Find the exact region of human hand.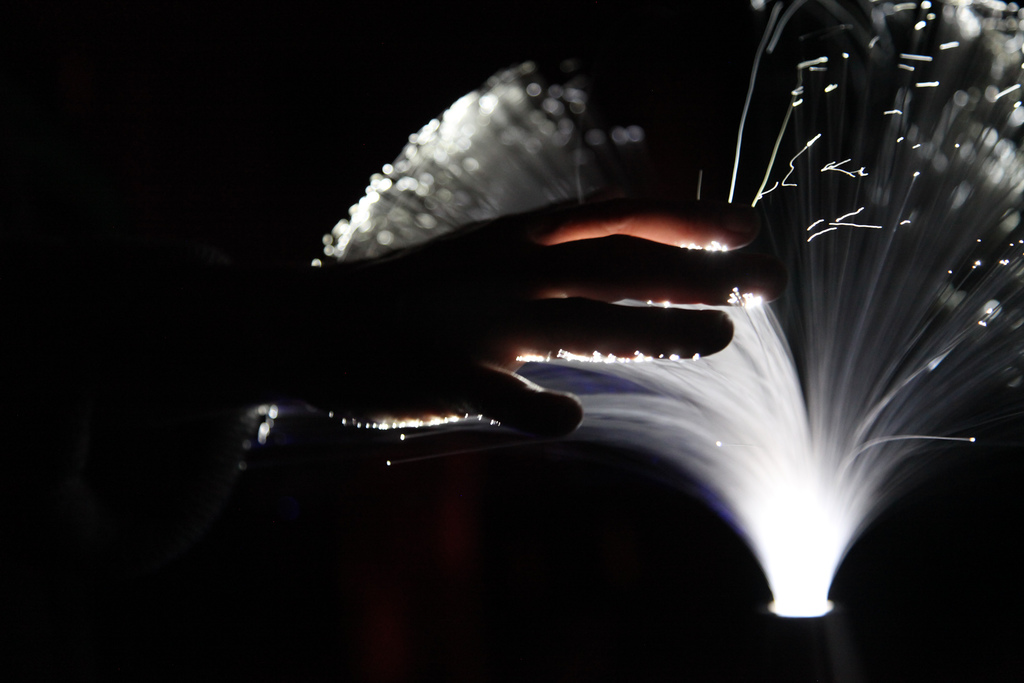
Exact region: region(303, 120, 795, 403).
